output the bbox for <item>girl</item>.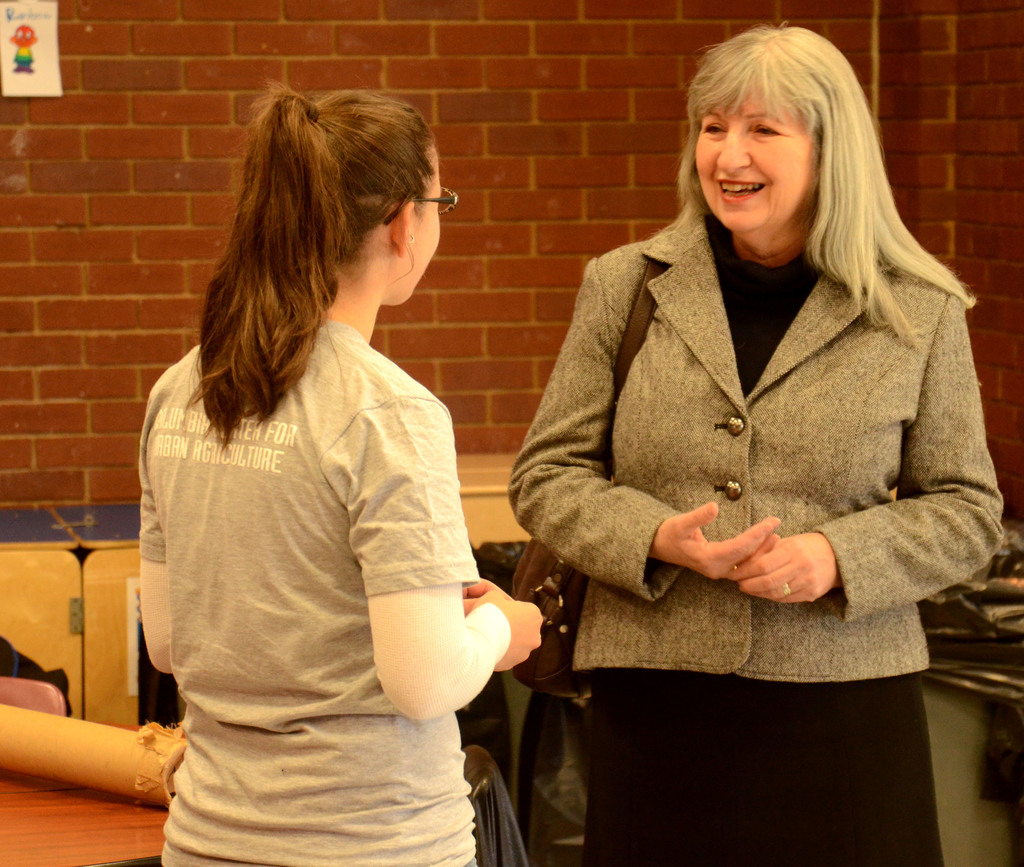
135 69 549 866.
